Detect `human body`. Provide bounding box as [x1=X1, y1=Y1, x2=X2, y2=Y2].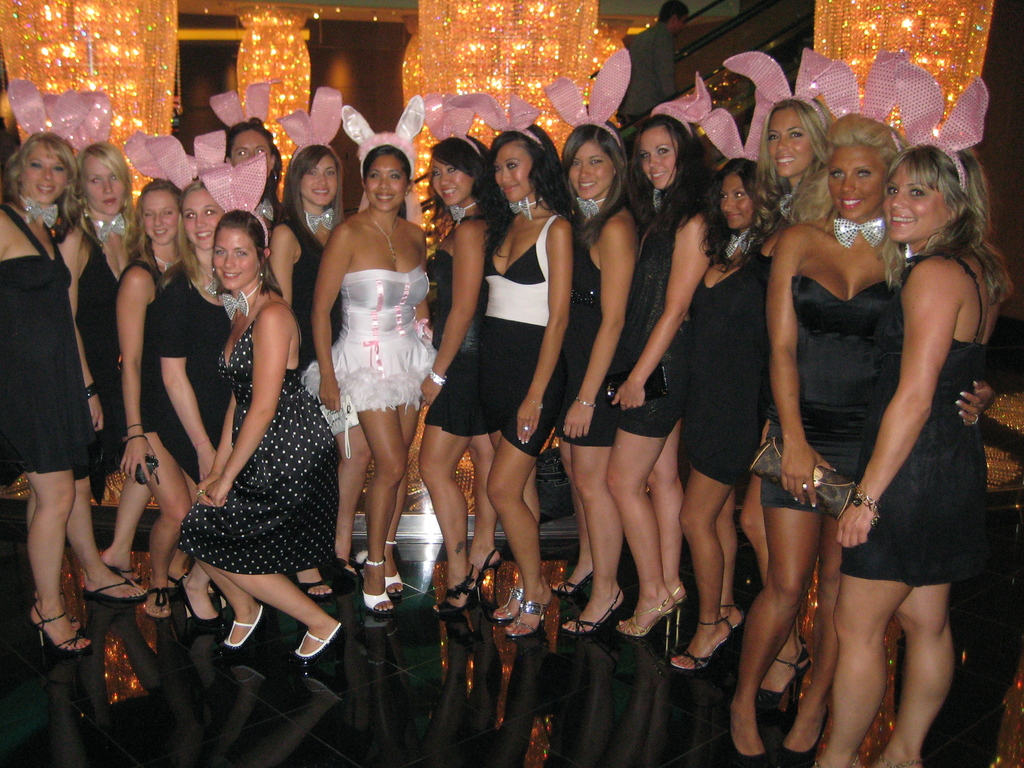
[x1=719, y1=108, x2=1000, y2=767].
